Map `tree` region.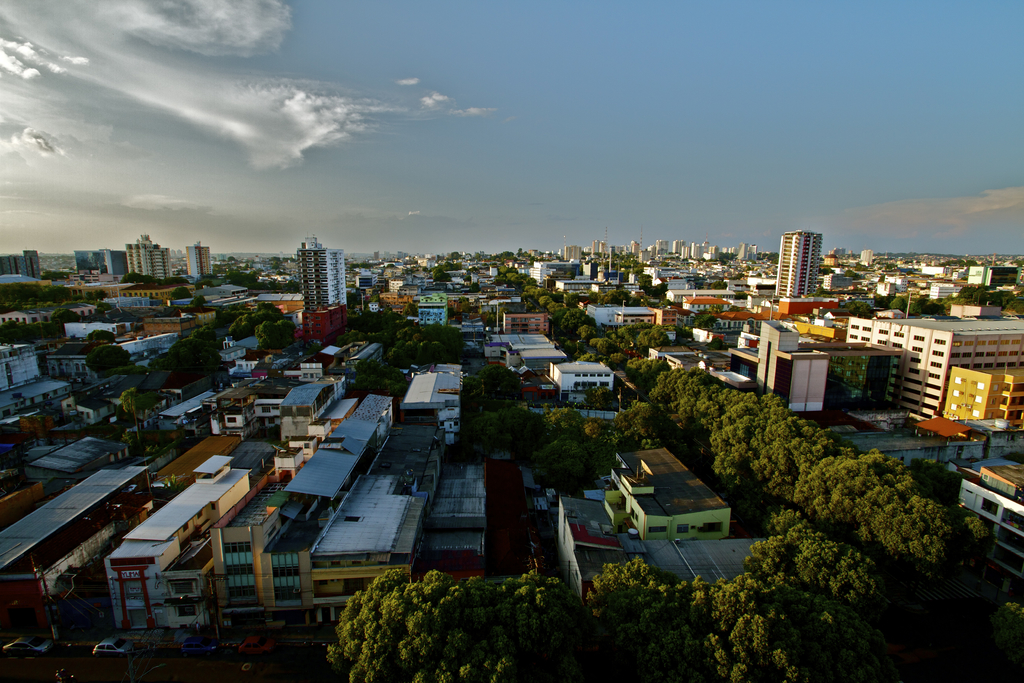
Mapped to locate(477, 363, 525, 399).
